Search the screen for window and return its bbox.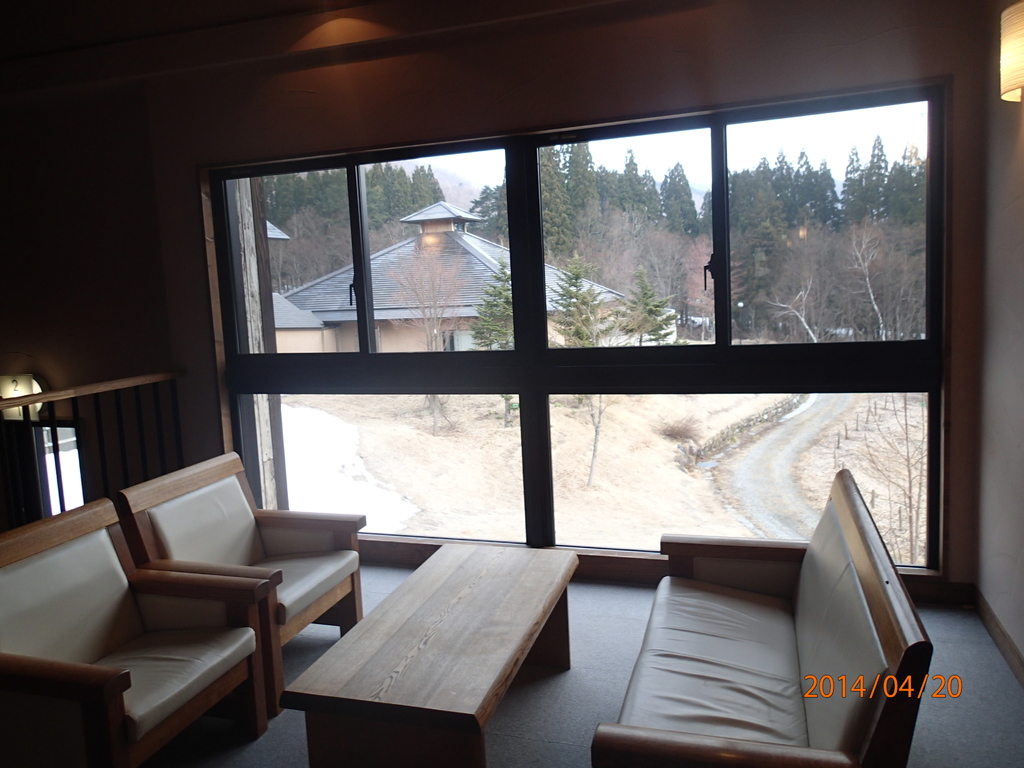
Found: Rect(198, 76, 951, 578).
